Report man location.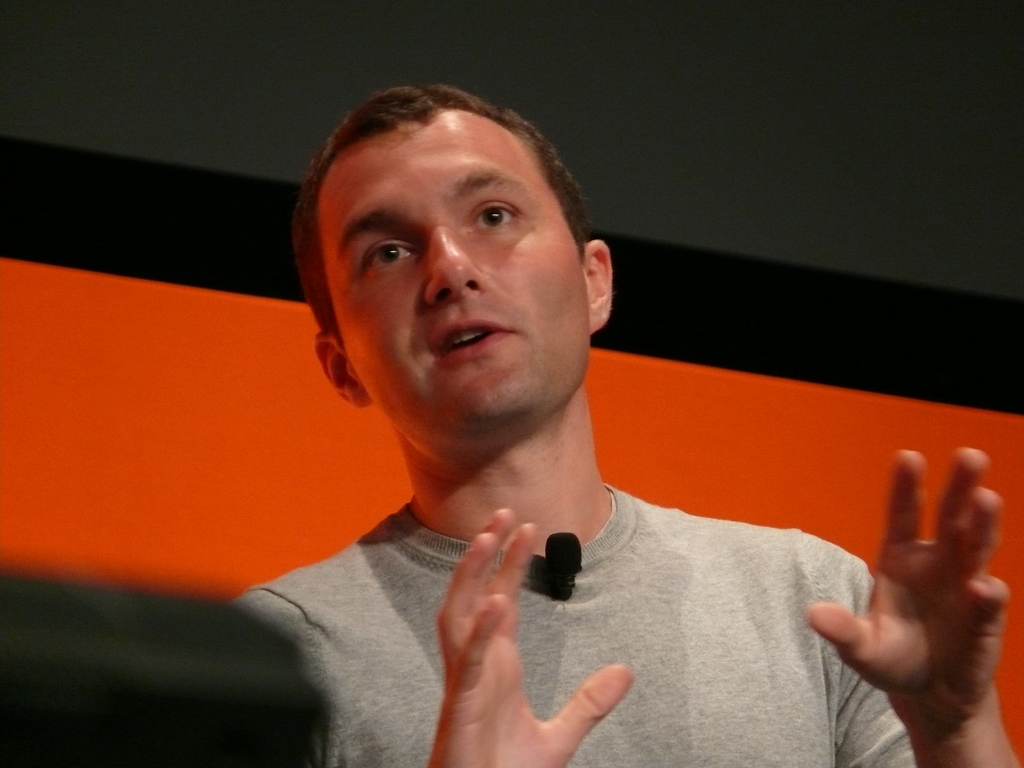
Report: <region>186, 79, 912, 753</region>.
